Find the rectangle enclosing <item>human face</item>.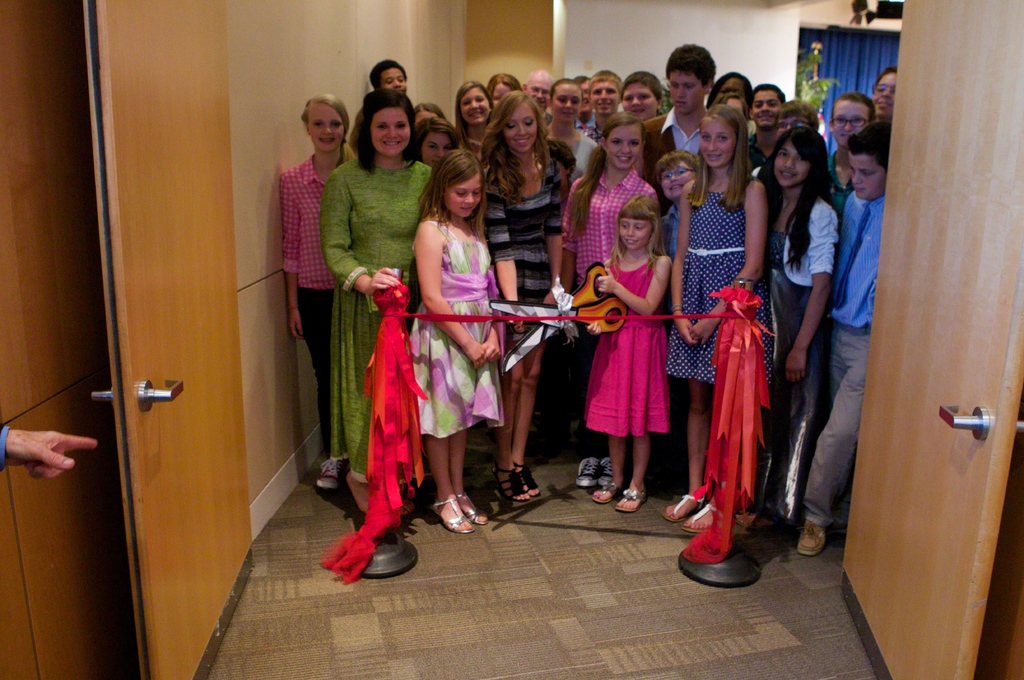
bbox=(669, 68, 704, 112).
